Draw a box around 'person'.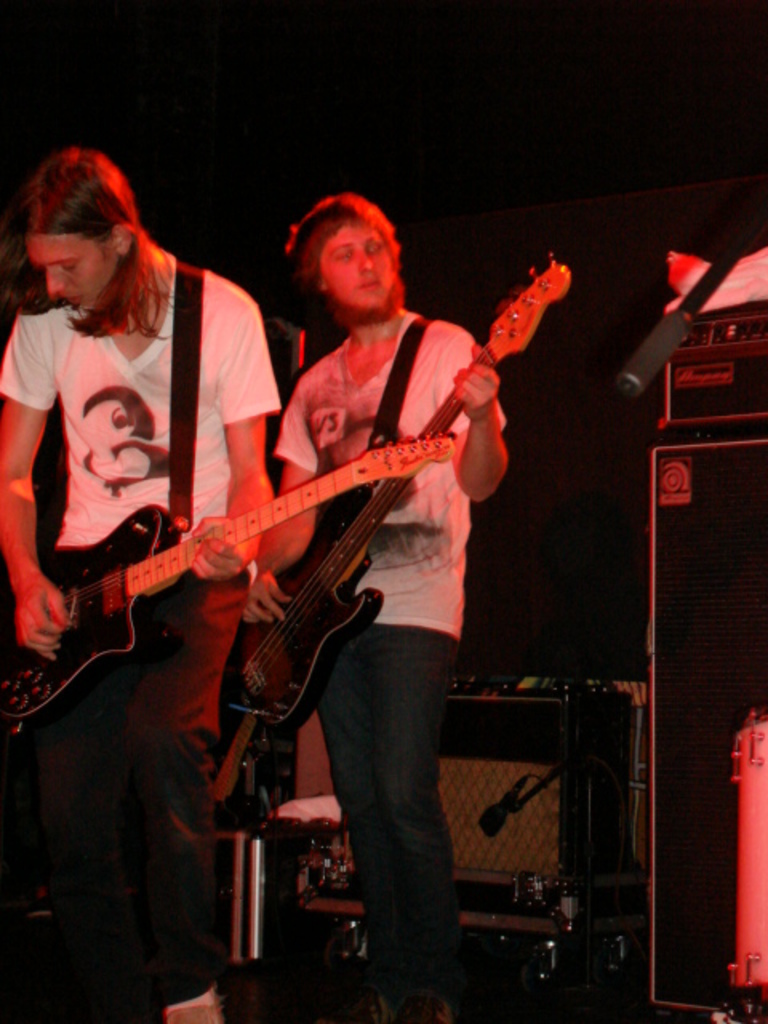
0 150 272 1018.
